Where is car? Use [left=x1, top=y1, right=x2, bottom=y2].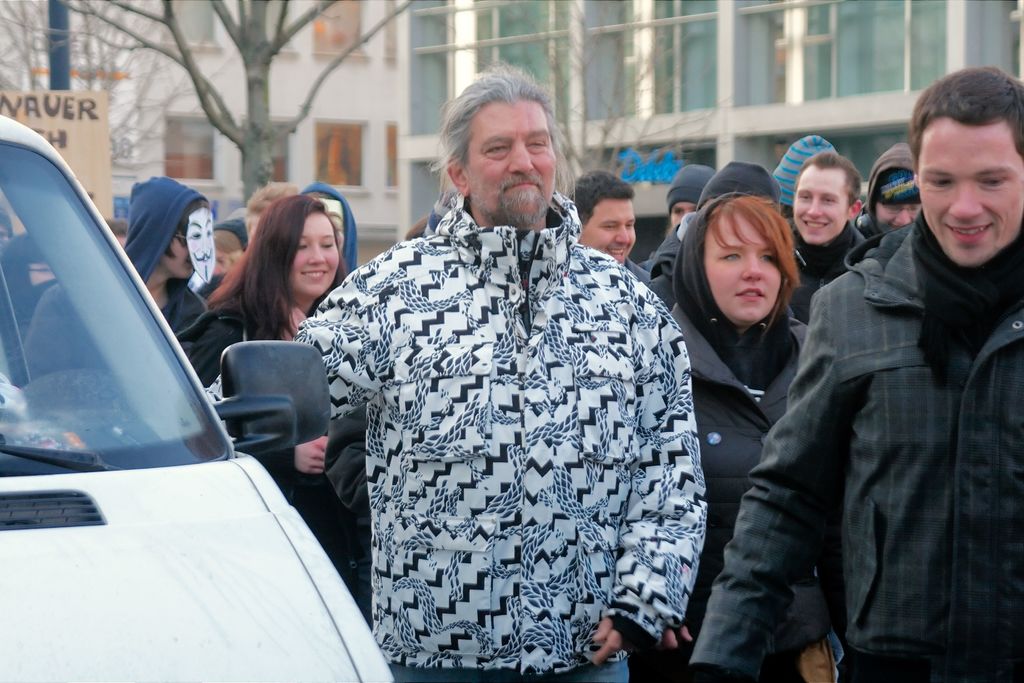
[left=0, top=111, right=392, bottom=682].
